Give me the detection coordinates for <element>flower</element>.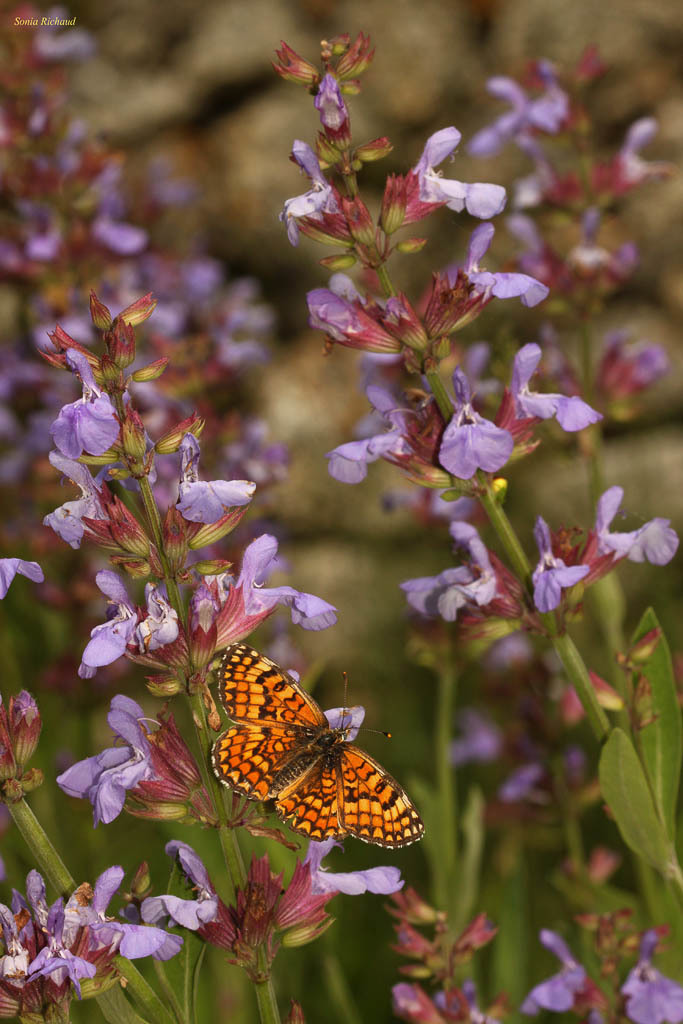
(531, 521, 583, 615).
